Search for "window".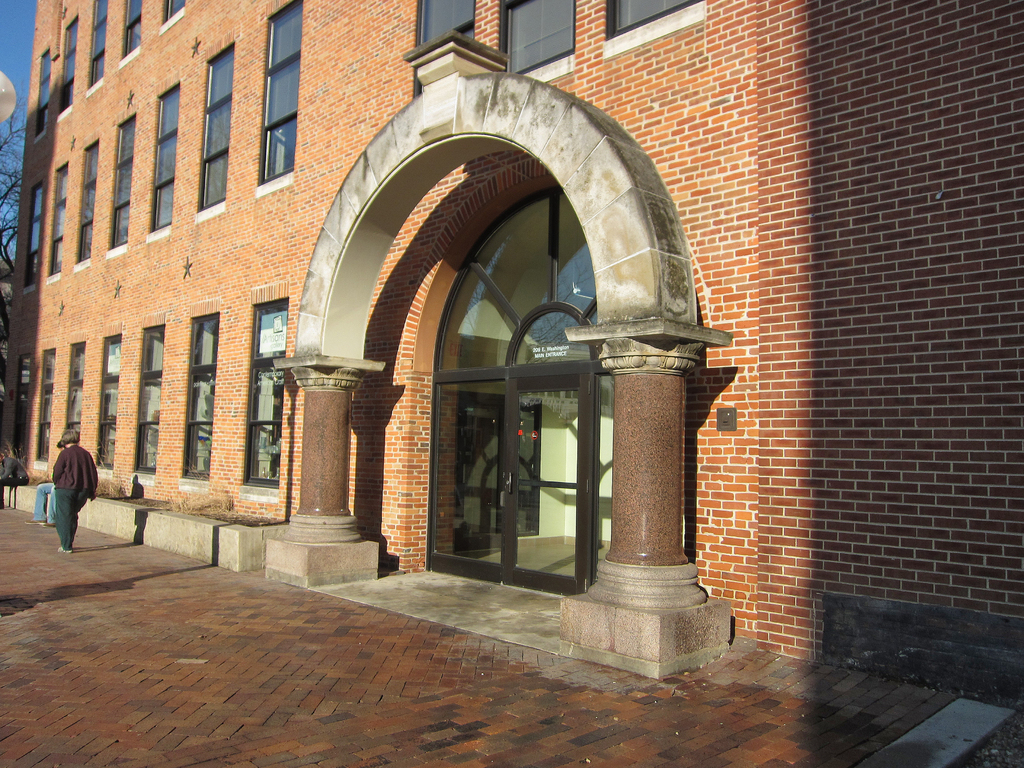
Found at detection(76, 140, 104, 273).
